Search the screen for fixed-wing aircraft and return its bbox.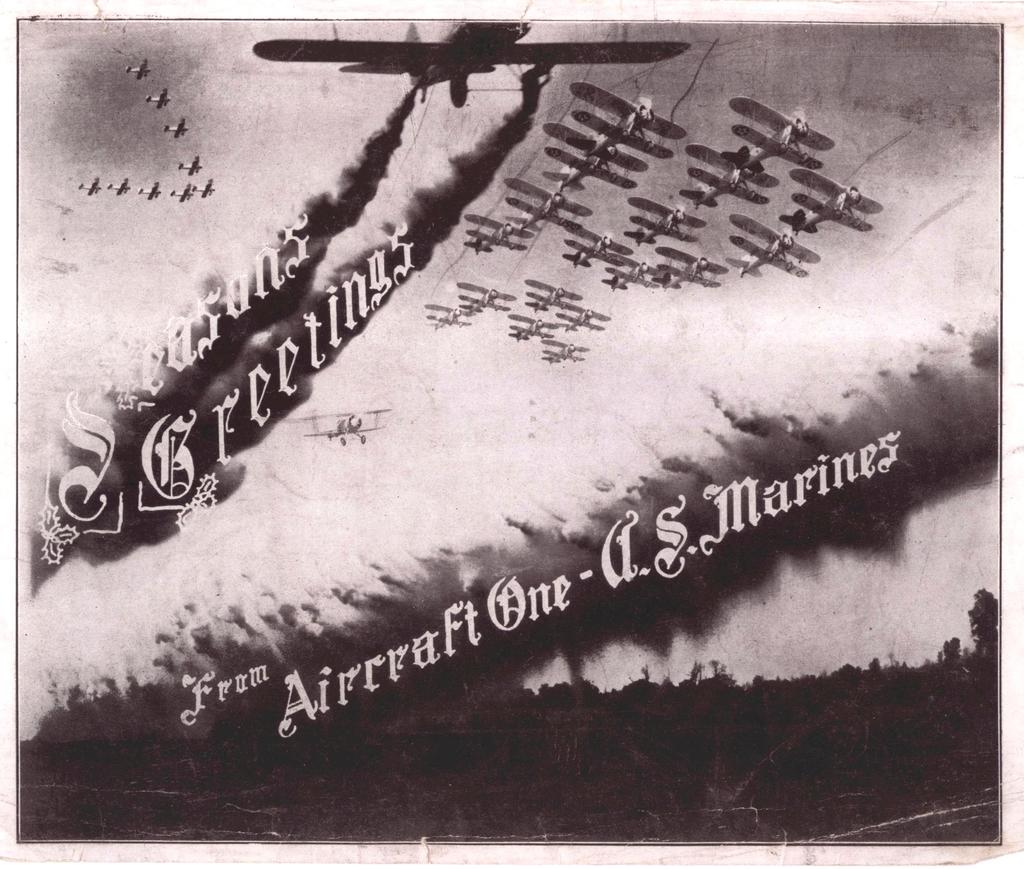
Found: x1=163, y1=113, x2=194, y2=142.
